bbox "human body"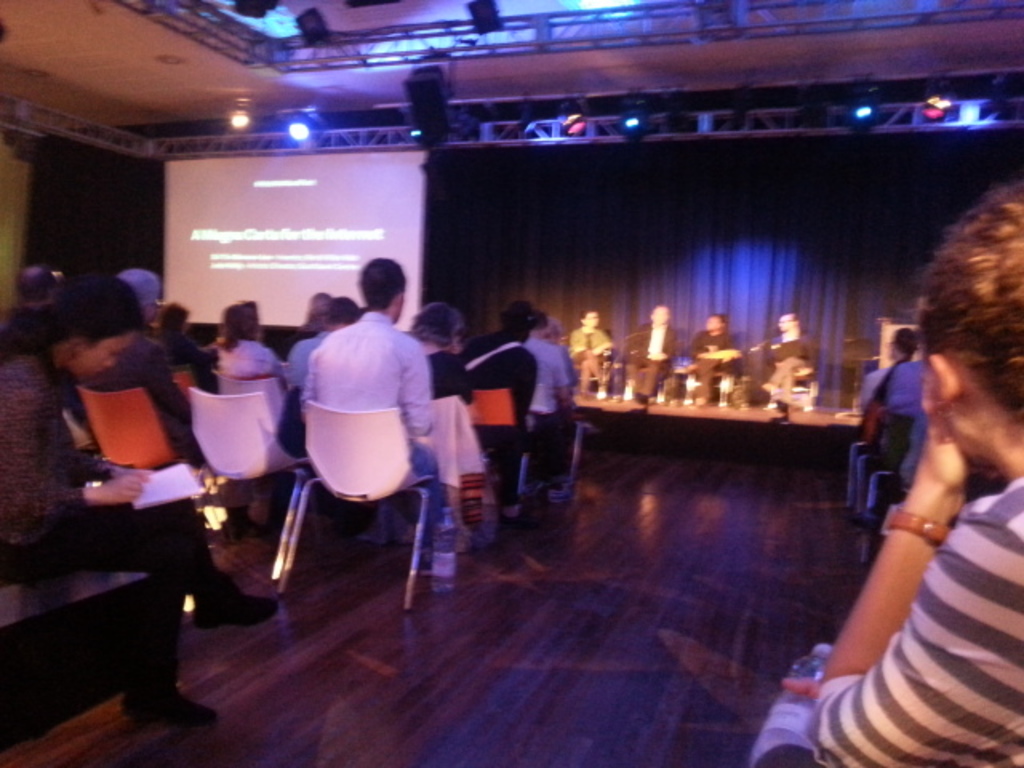
[left=624, top=299, right=675, bottom=402]
